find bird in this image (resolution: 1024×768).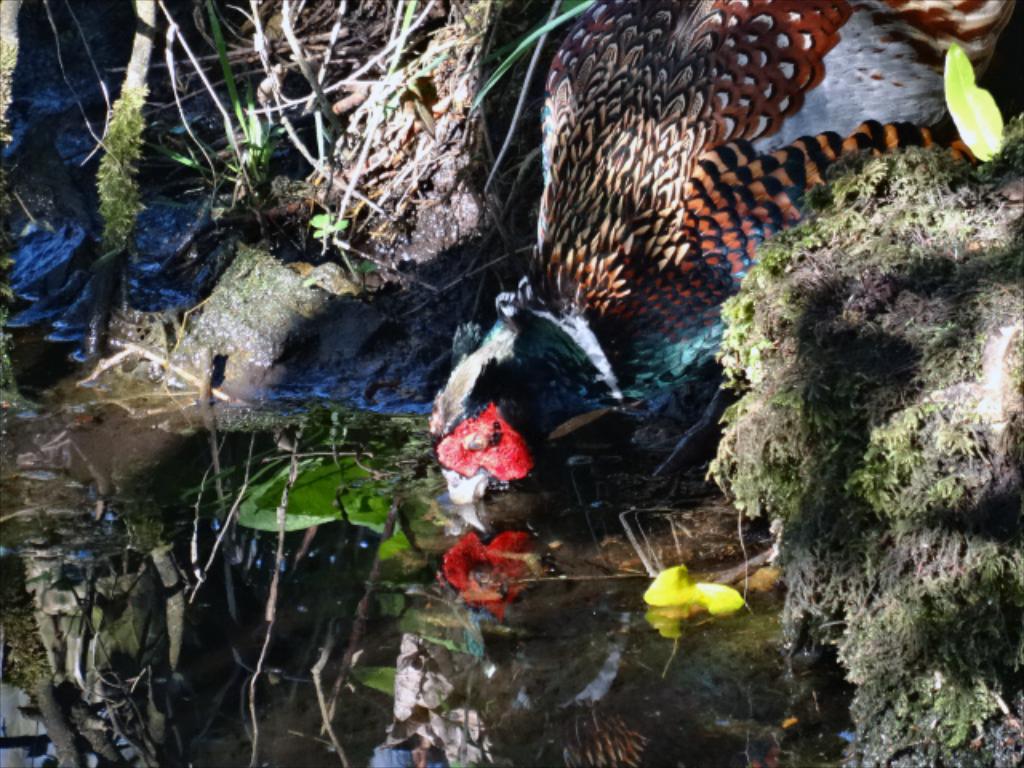
<box>426,6,1022,426</box>.
